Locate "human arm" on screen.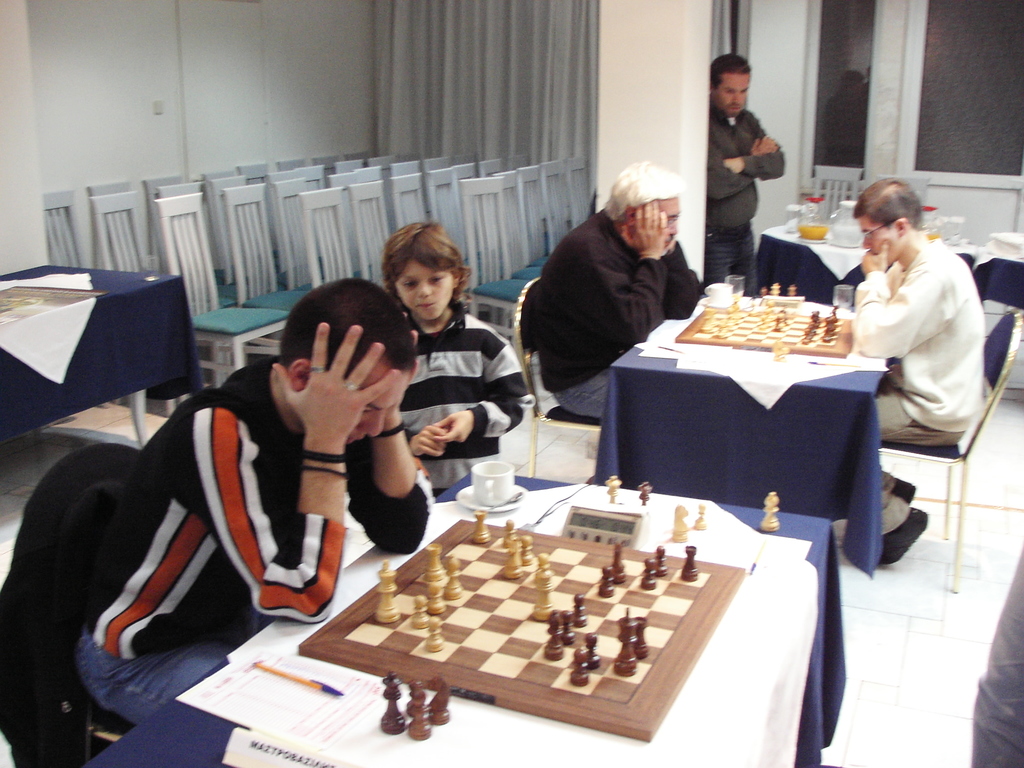
On screen at left=435, top=309, right=531, bottom=447.
